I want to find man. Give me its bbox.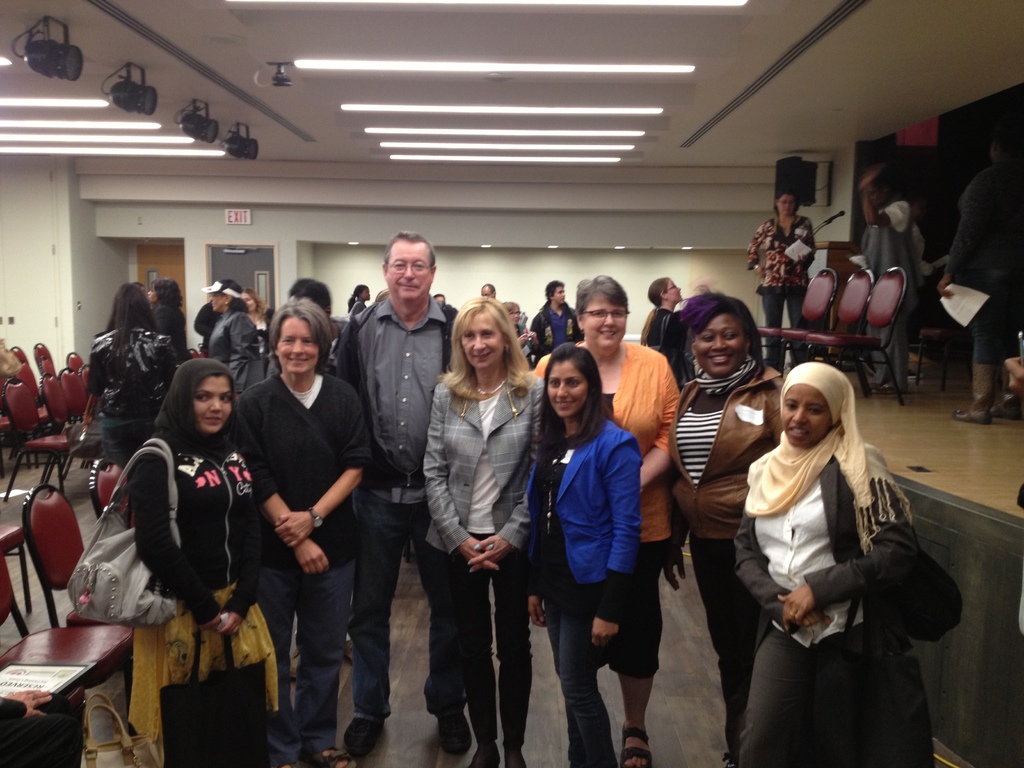
box=[480, 283, 501, 307].
